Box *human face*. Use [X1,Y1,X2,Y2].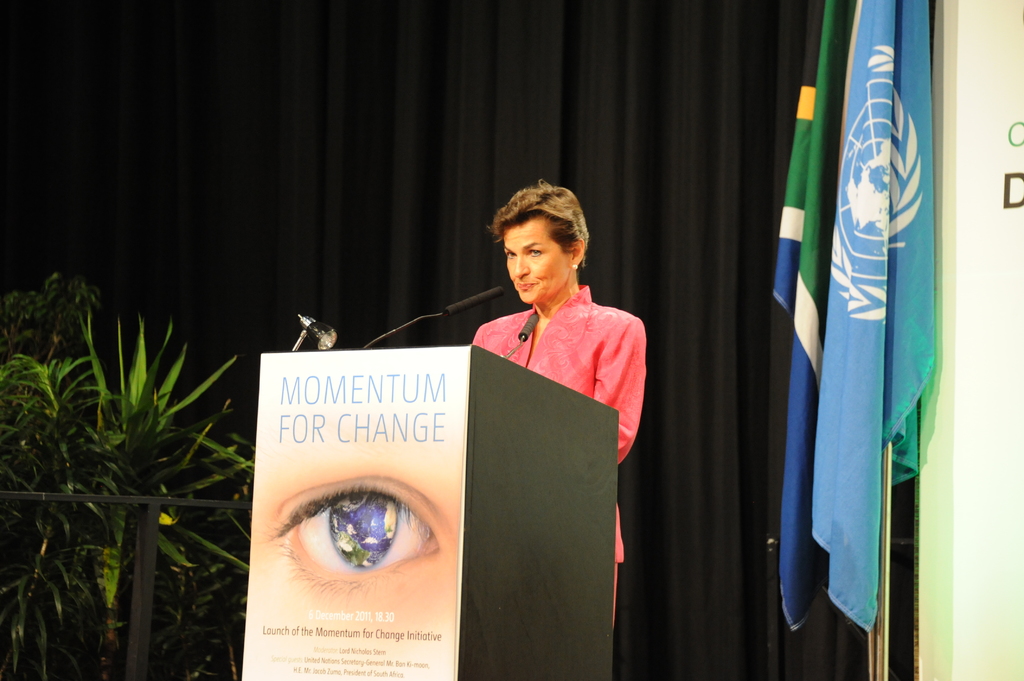
[507,220,569,304].
